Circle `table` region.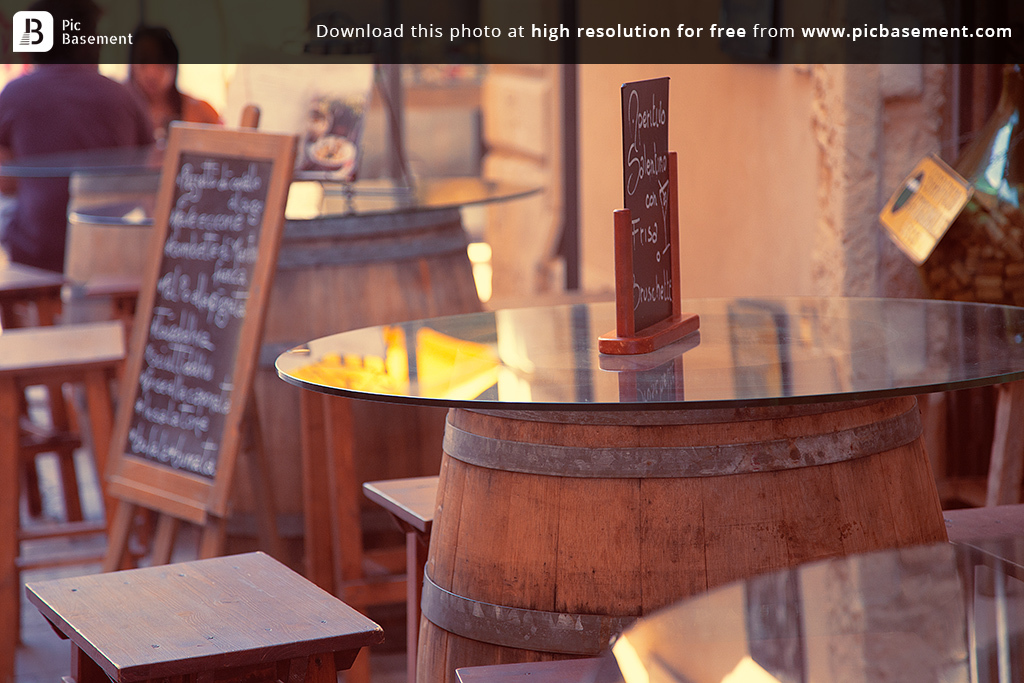
Region: <box>608,542,1023,682</box>.
